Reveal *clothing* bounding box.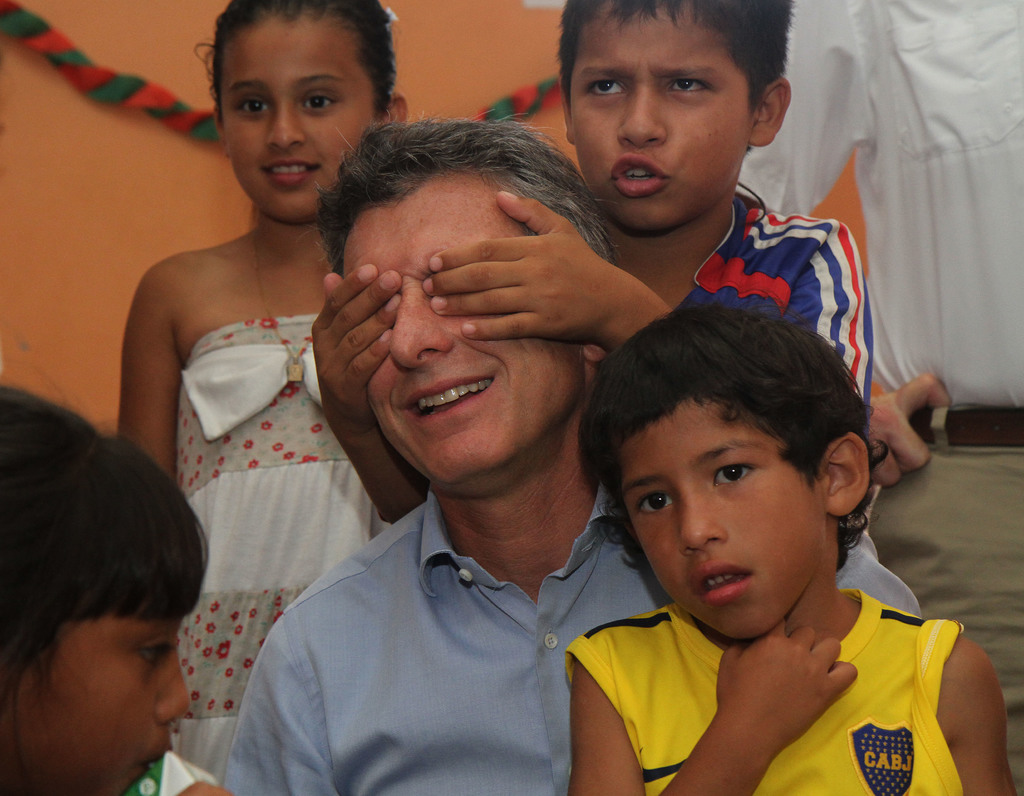
Revealed: <region>226, 485, 922, 795</region>.
